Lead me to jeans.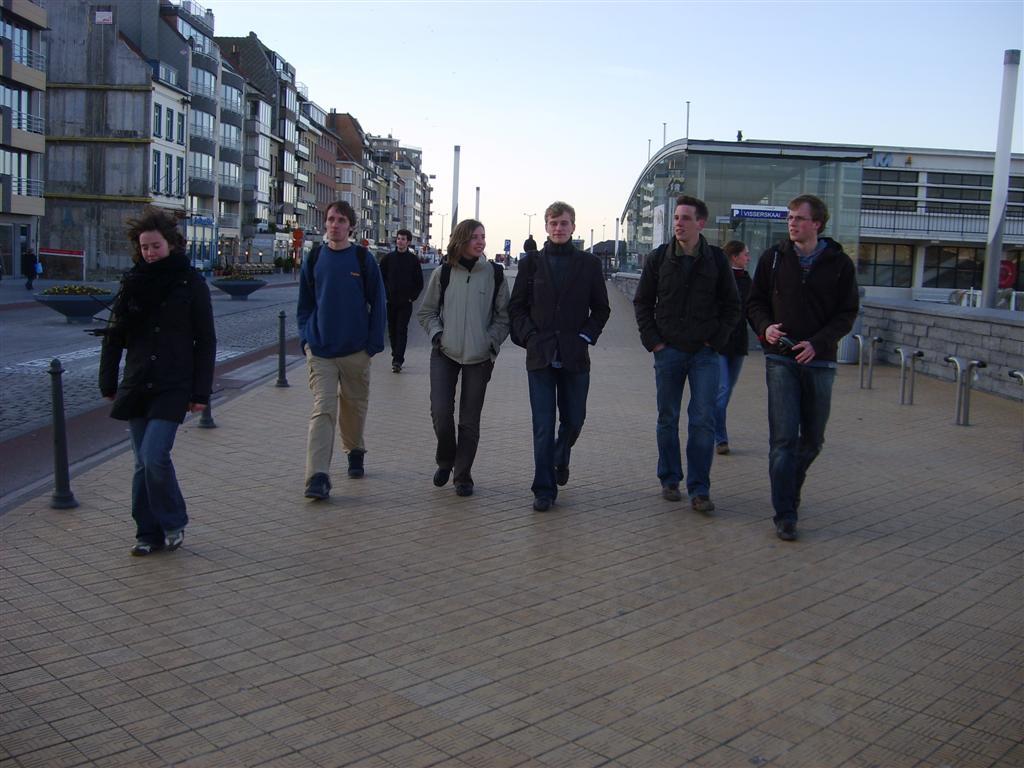
Lead to l=393, t=299, r=412, b=358.
